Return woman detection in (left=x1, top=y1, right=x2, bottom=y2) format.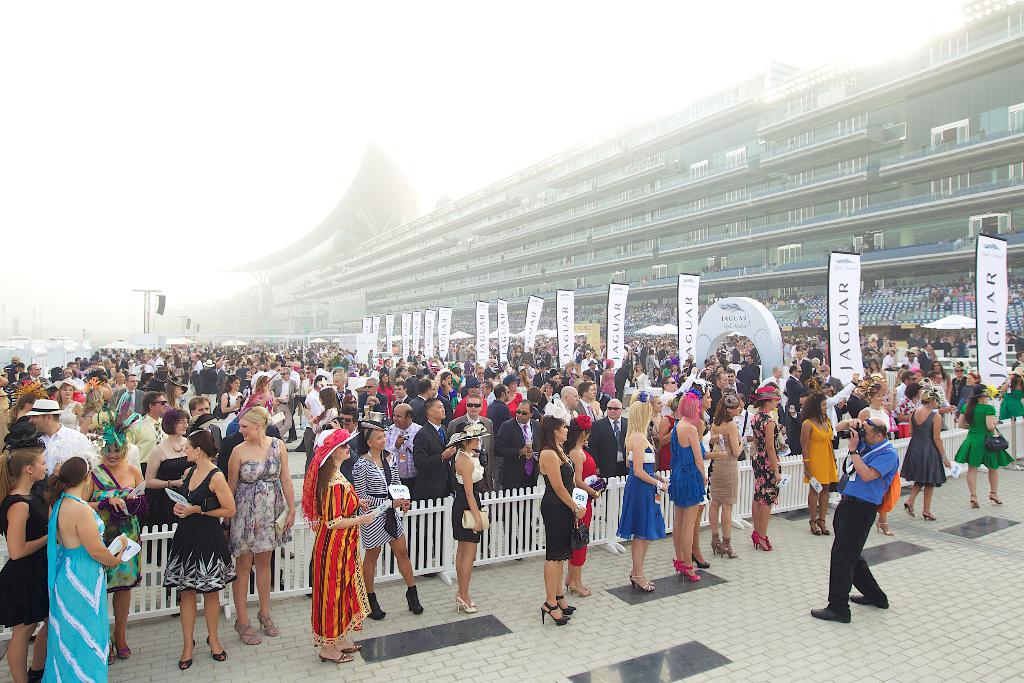
(left=0, top=445, right=54, bottom=682).
